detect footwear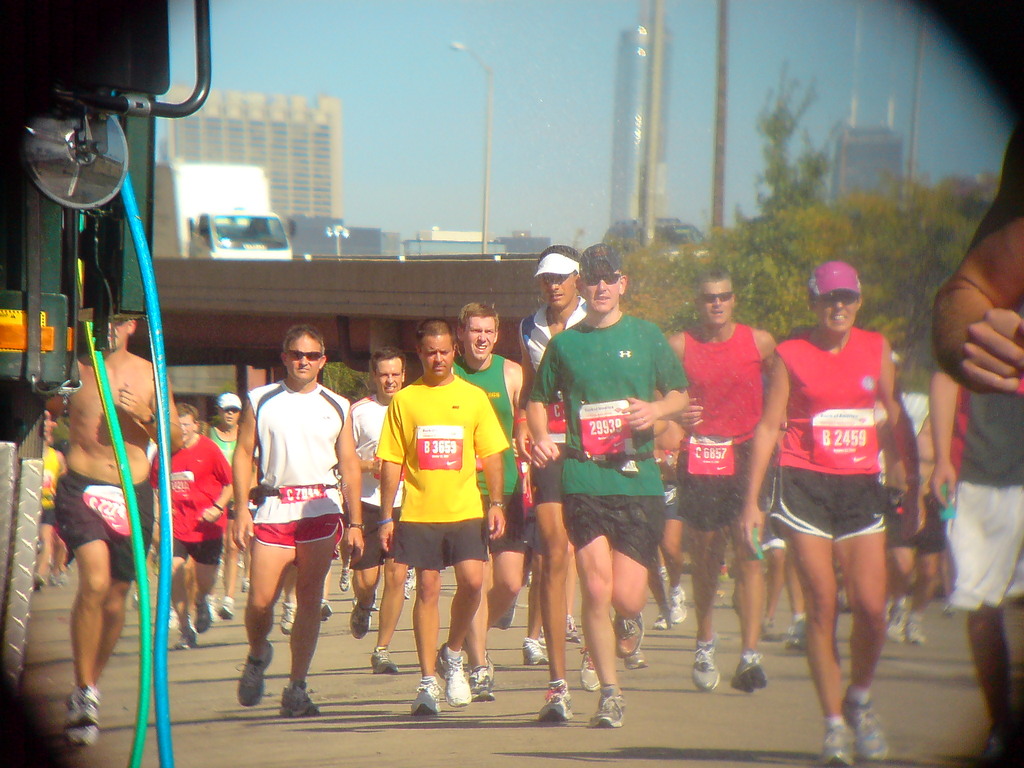
172, 627, 199, 651
